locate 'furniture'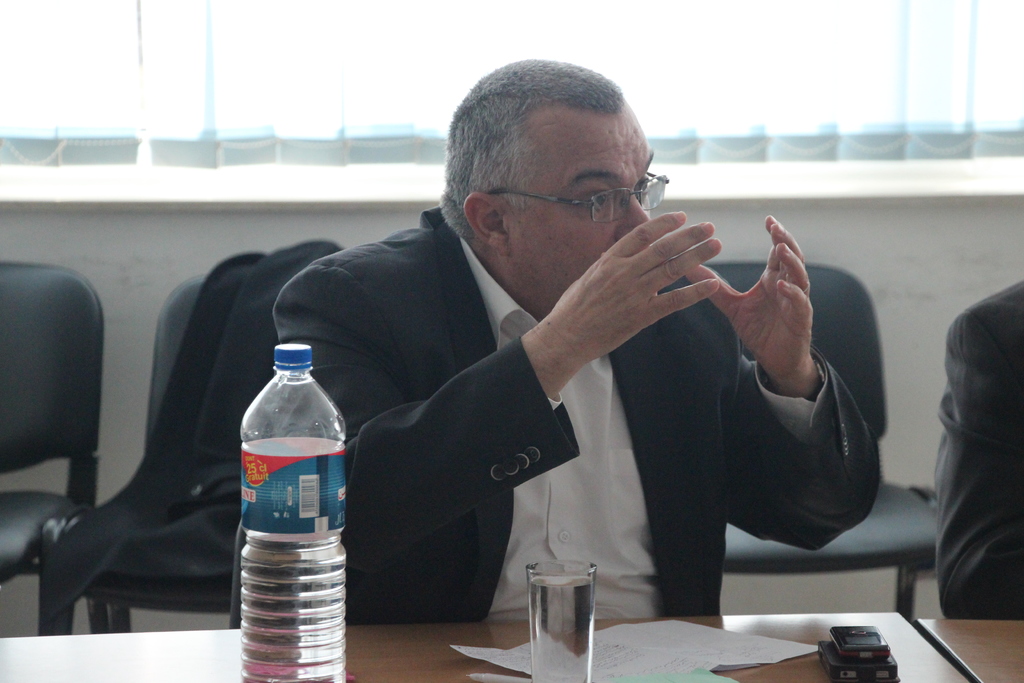
{"left": 0, "top": 263, "right": 106, "bottom": 636}
